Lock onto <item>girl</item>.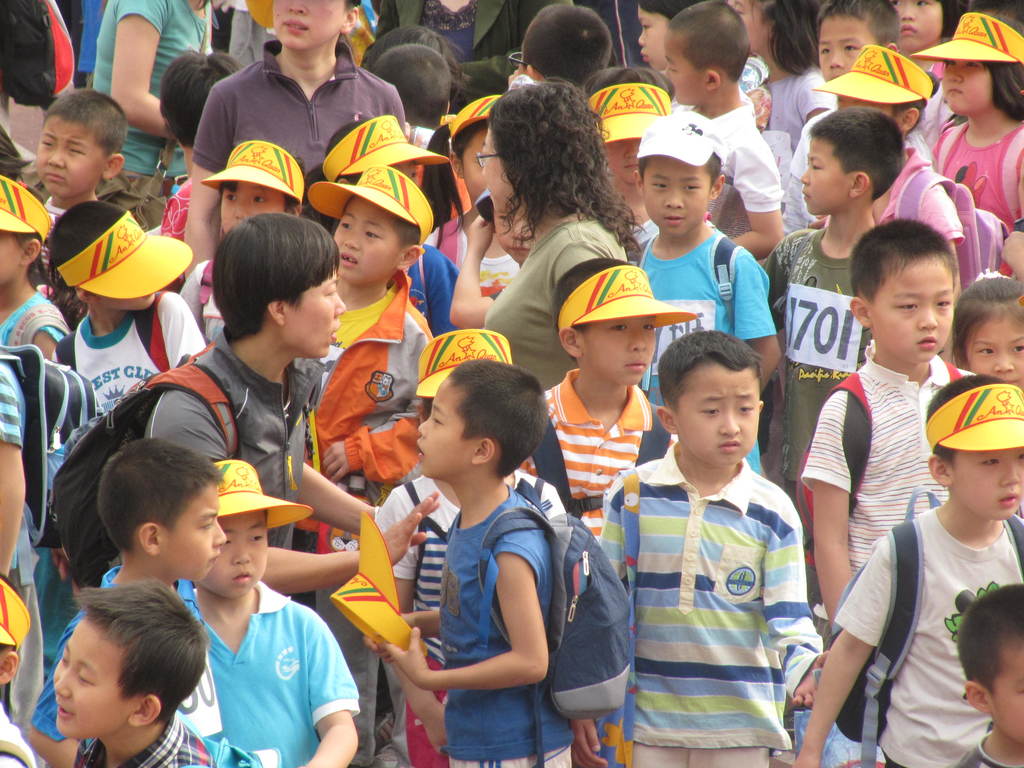
Locked: [947, 278, 1023, 389].
